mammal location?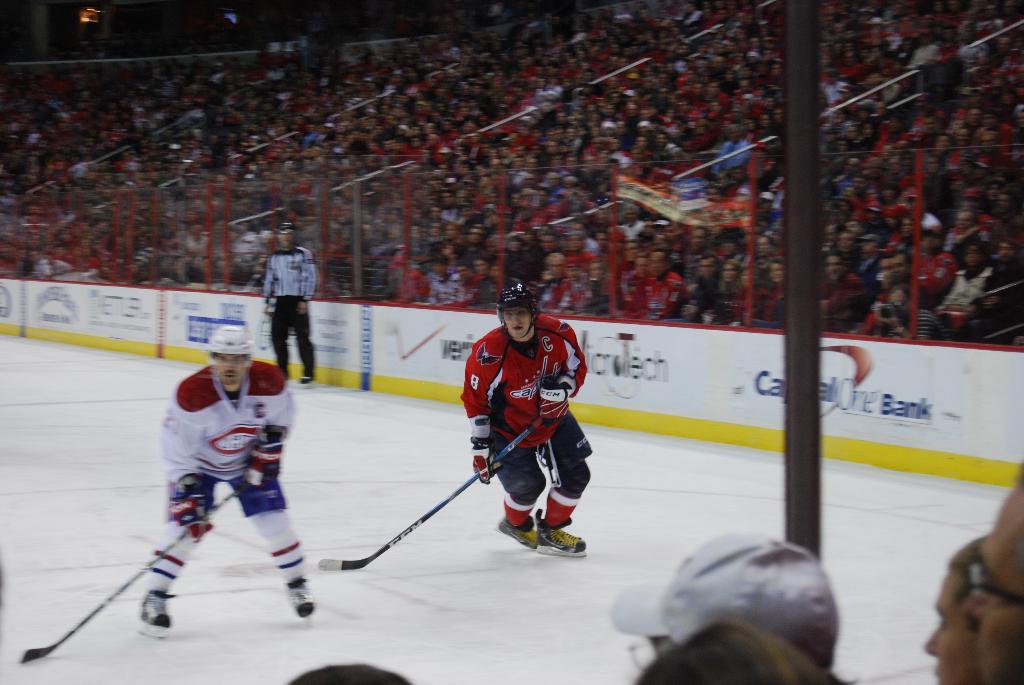
<box>263,222,326,387</box>
